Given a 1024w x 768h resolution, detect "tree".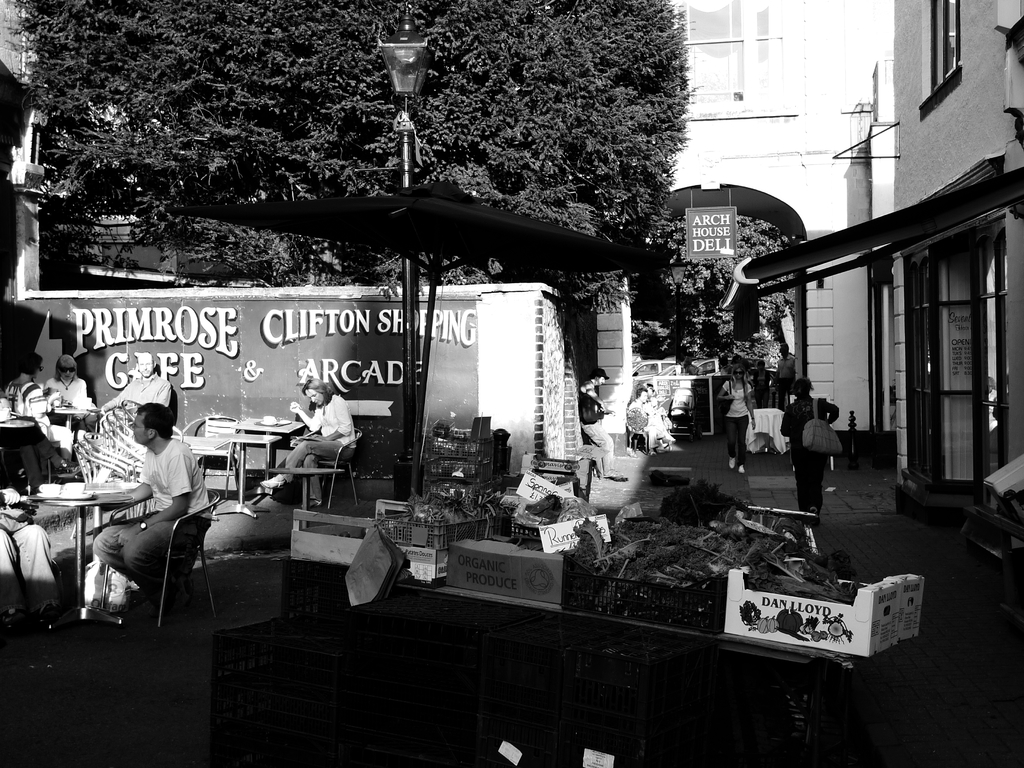
crop(1, 1, 708, 349).
